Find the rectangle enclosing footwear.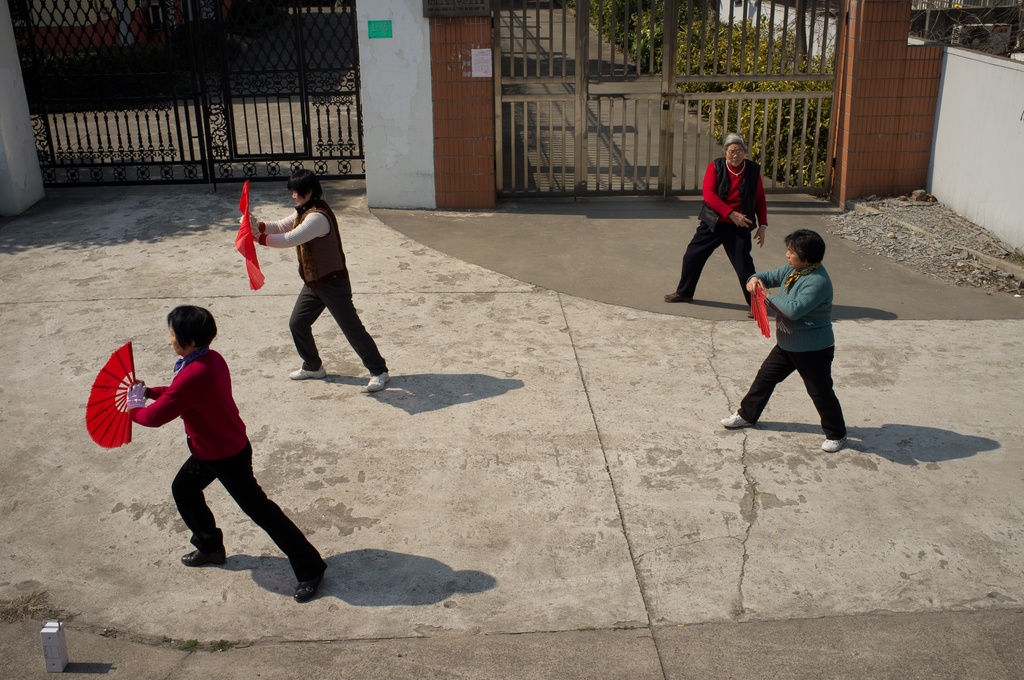
663, 290, 694, 303.
